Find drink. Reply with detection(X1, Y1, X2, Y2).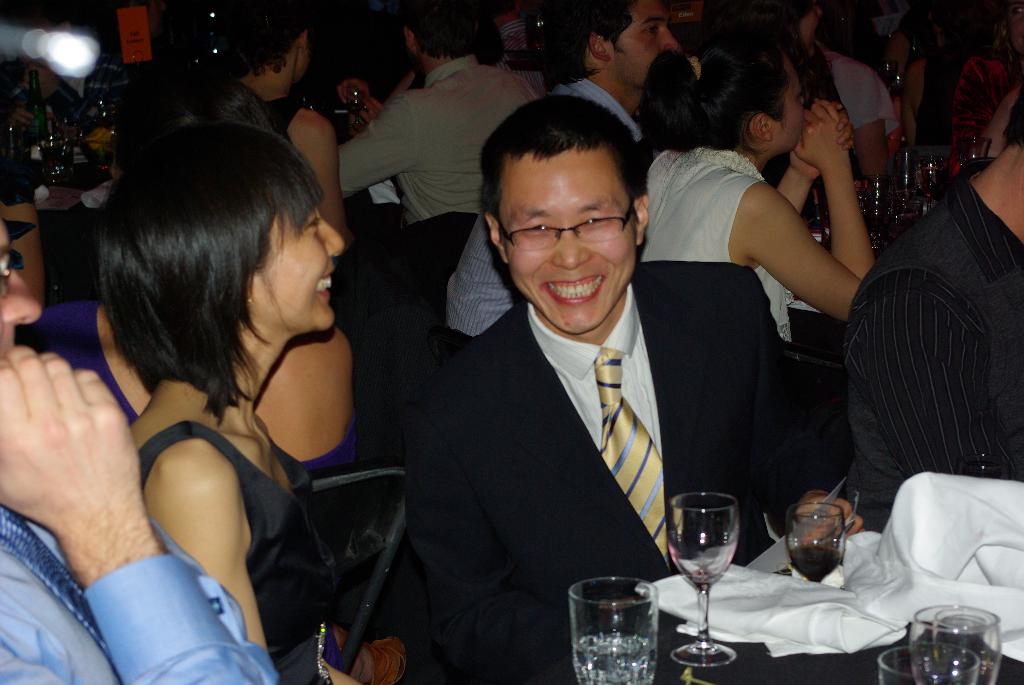
detection(790, 537, 844, 583).
